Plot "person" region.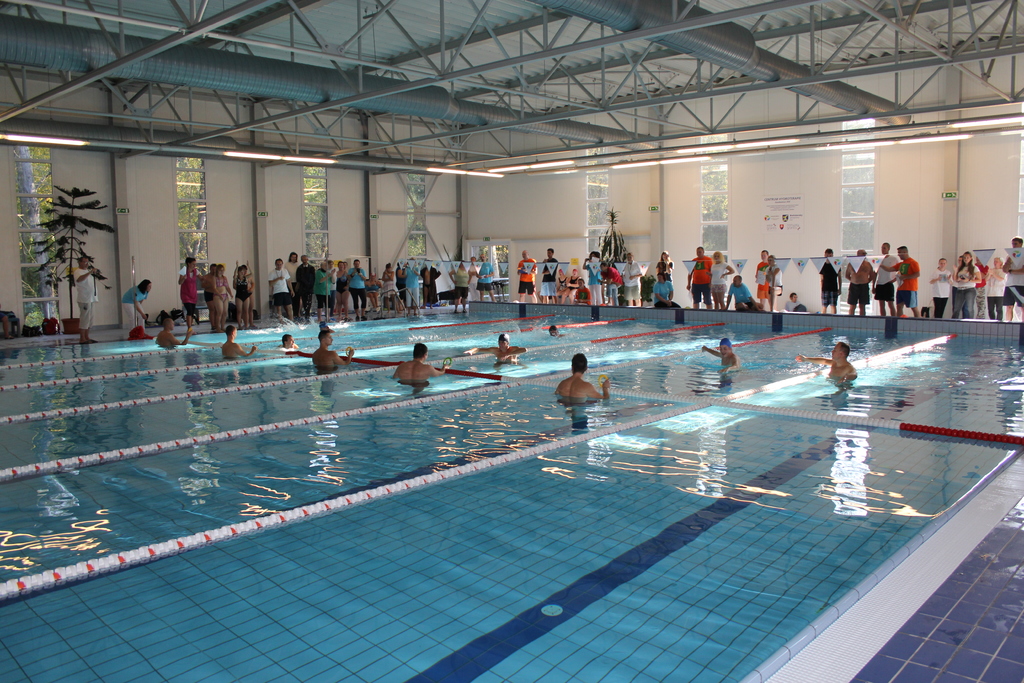
Plotted at bbox(391, 343, 452, 386).
